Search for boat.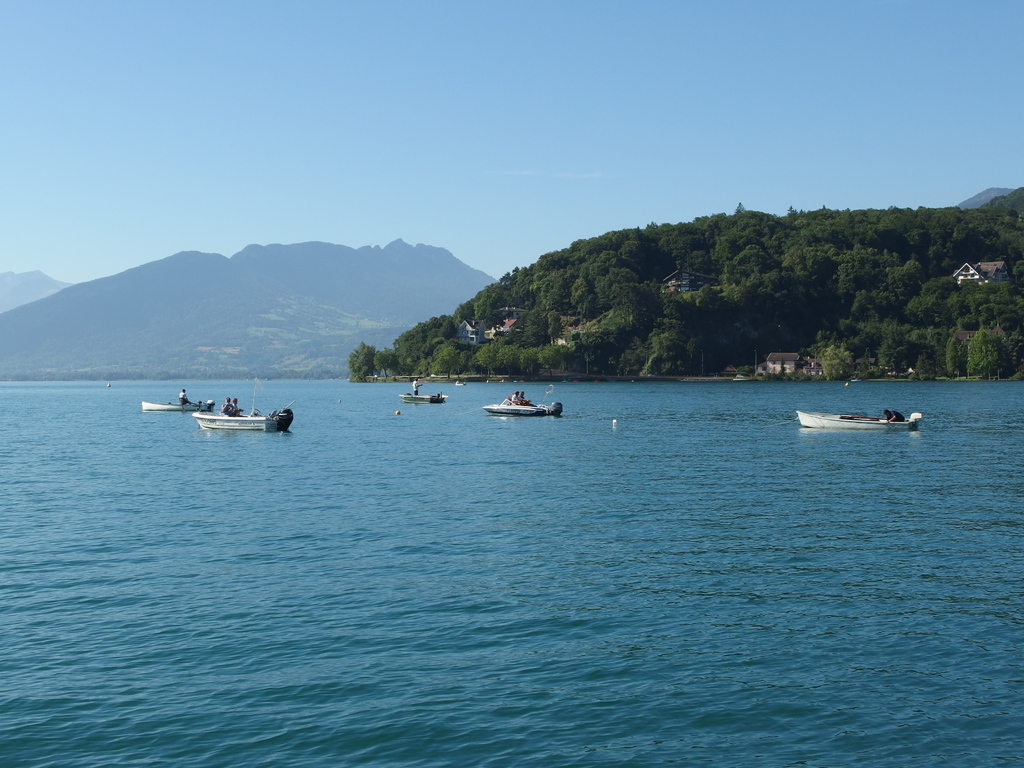
Found at box(398, 379, 449, 406).
